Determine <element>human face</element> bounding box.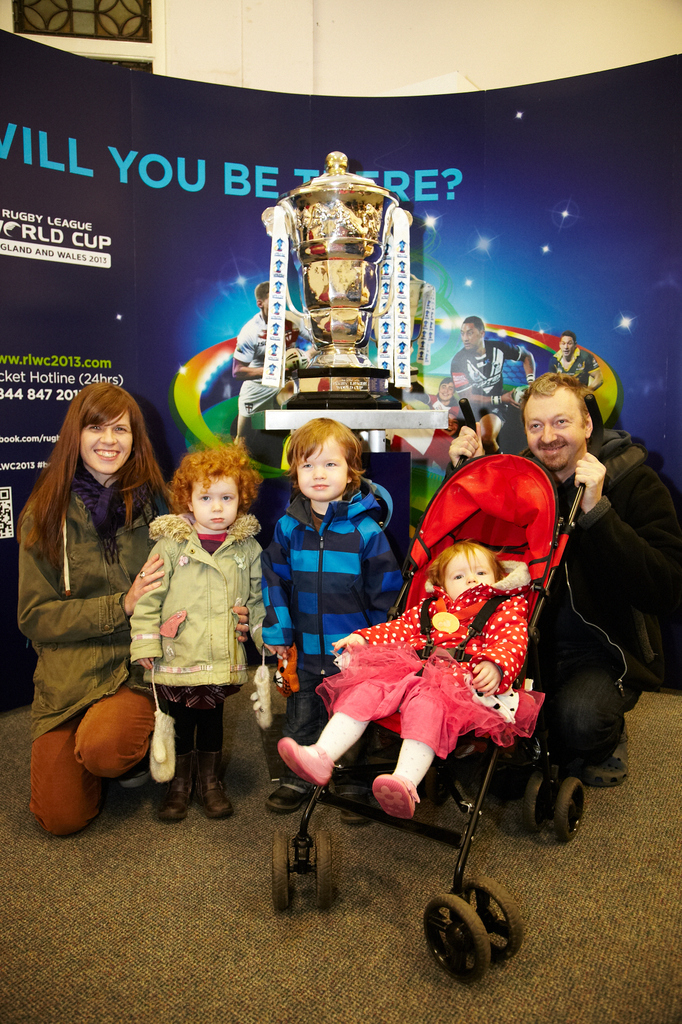
Determined: [left=446, top=550, right=498, bottom=602].
